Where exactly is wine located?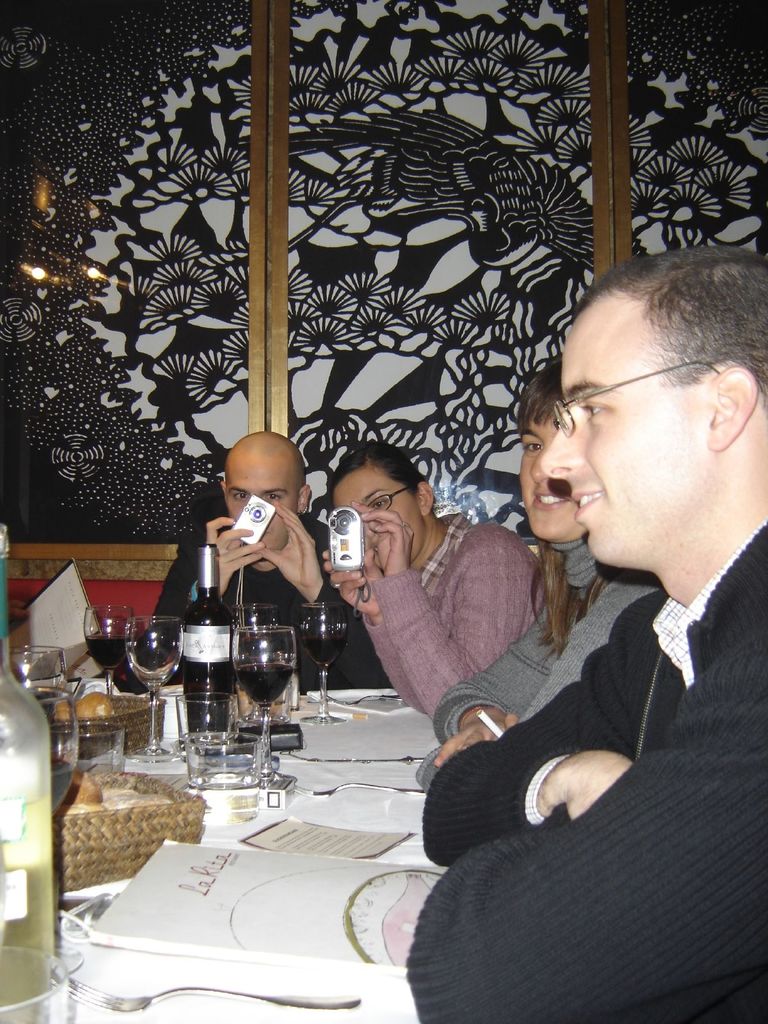
Its bounding box is locate(233, 661, 296, 708).
